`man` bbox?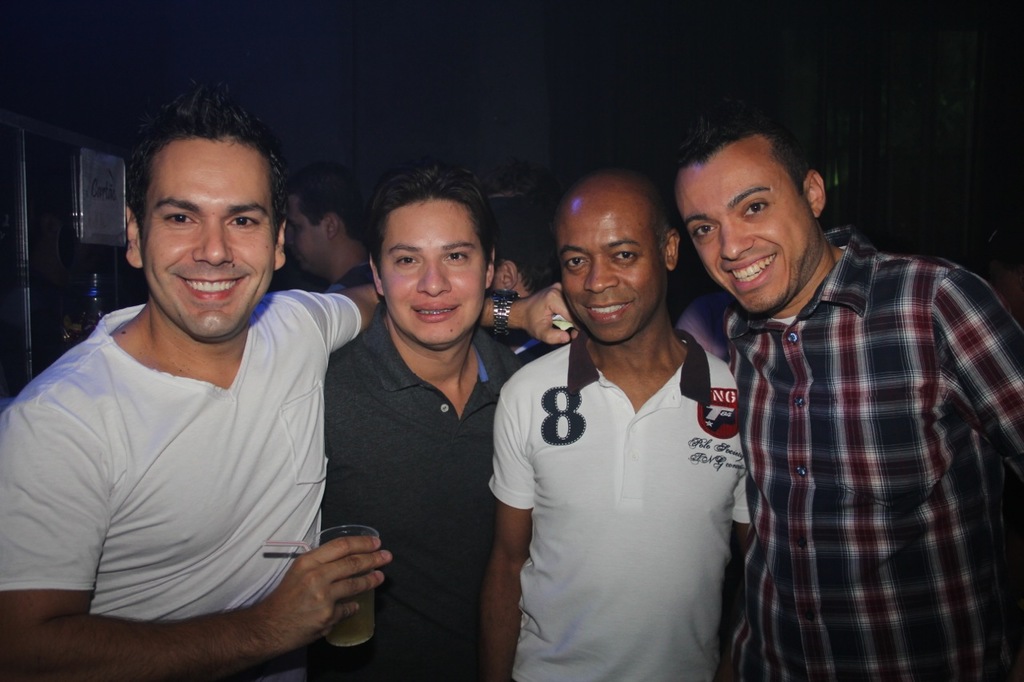
288:172:370:289
